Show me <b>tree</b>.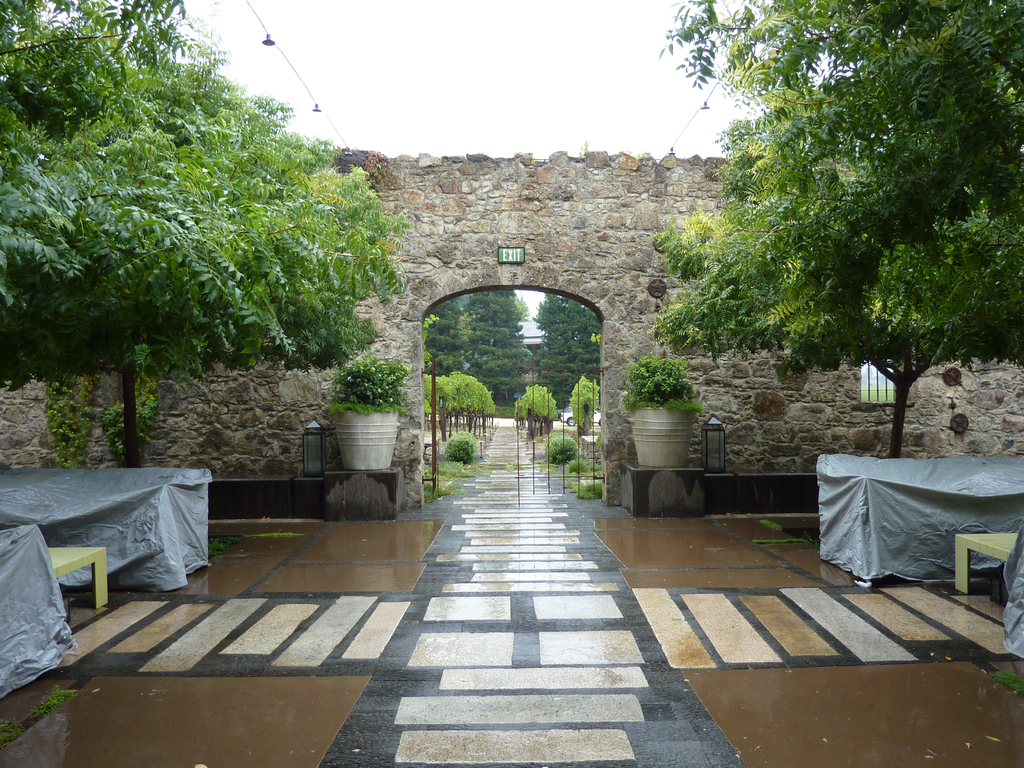
<b>tree</b> is here: {"left": 647, "top": 0, "right": 1023, "bottom": 461}.
